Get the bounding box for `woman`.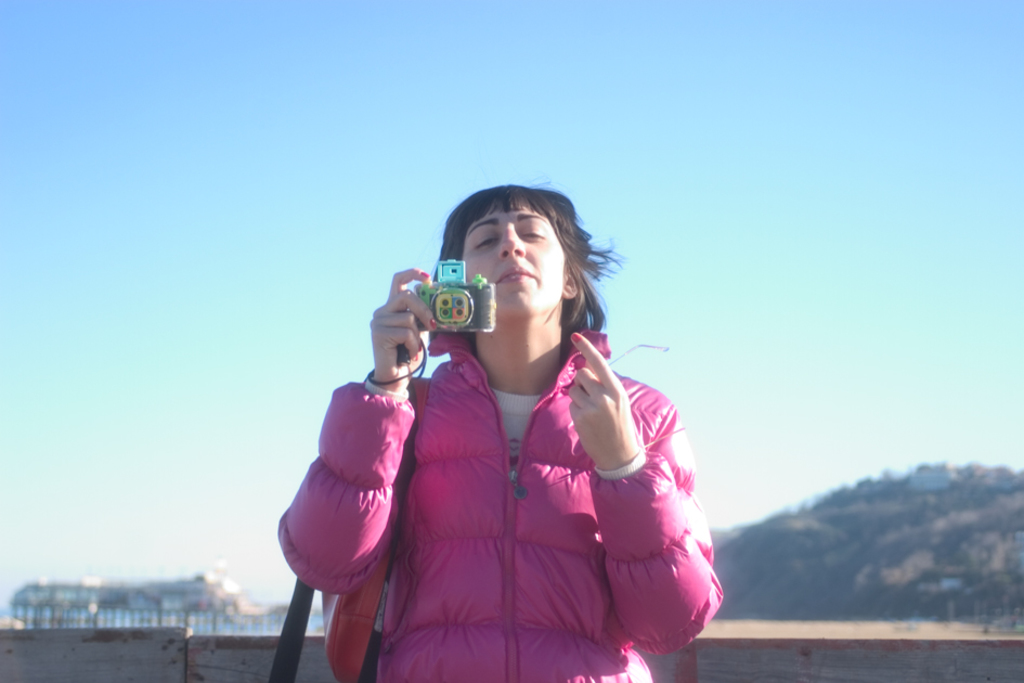
rect(274, 186, 731, 680).
